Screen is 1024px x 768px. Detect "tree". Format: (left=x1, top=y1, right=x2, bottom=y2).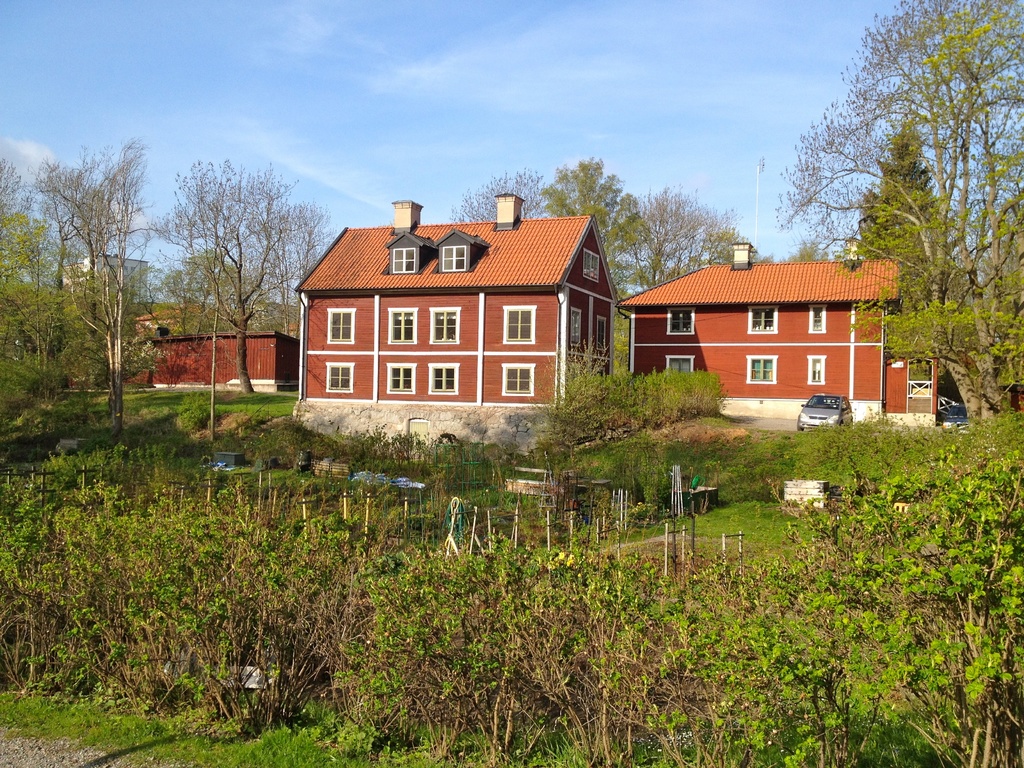
(left=639, top=185, right=759, bottom=289).
